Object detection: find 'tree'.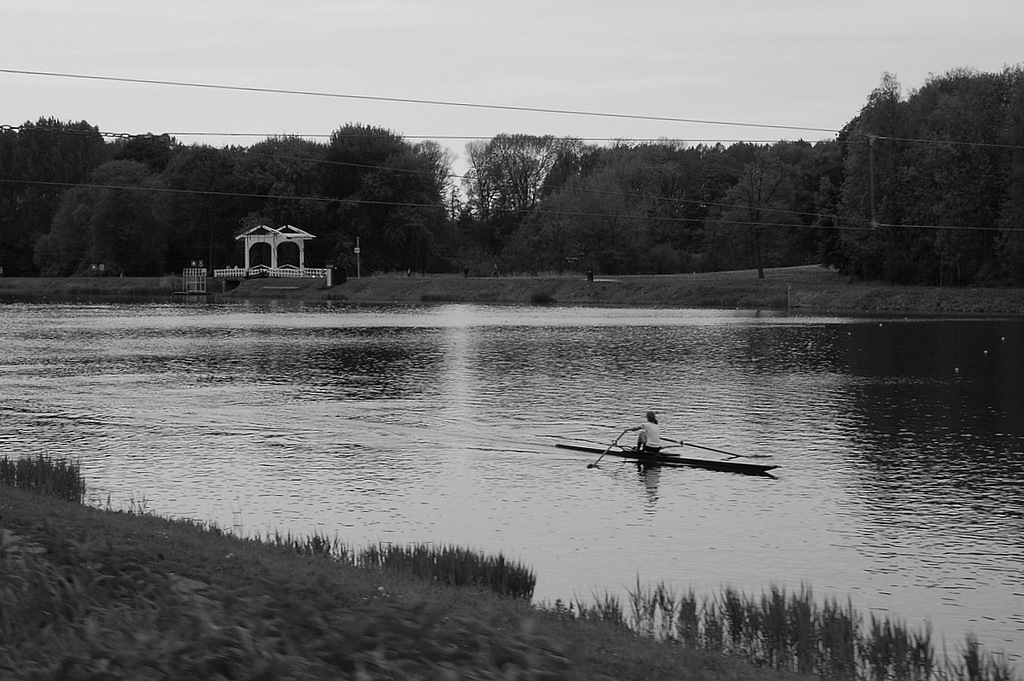
l=889, t=67, r=980, b=276.
